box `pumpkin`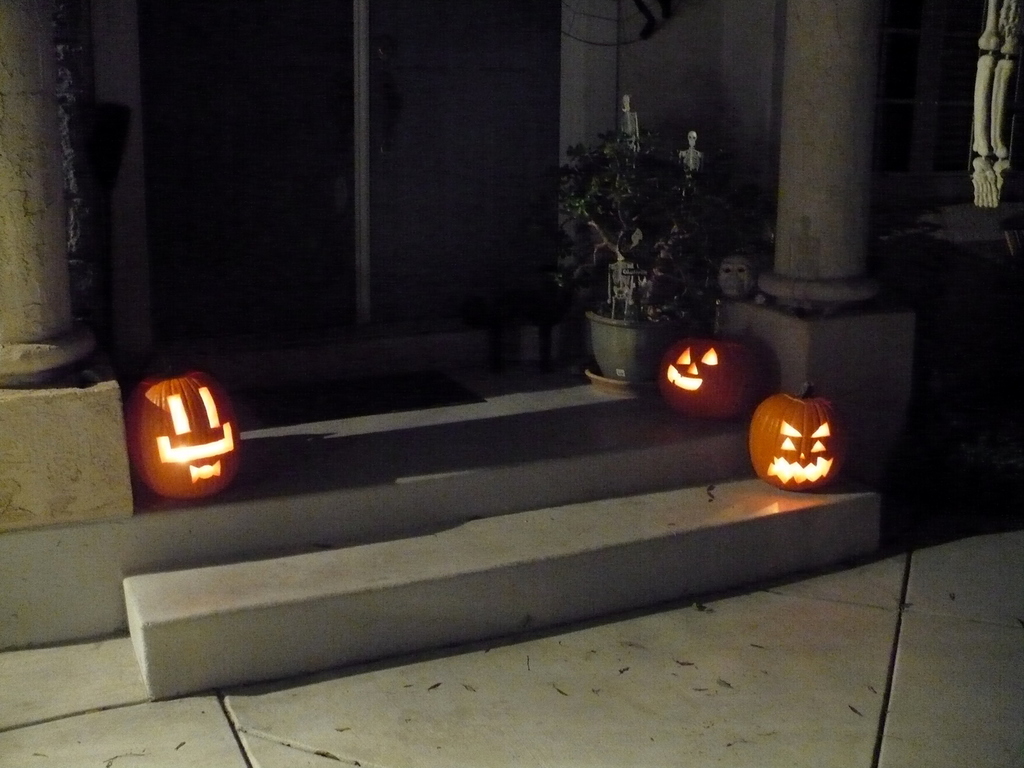
box=[660, 330, 756, 421]
